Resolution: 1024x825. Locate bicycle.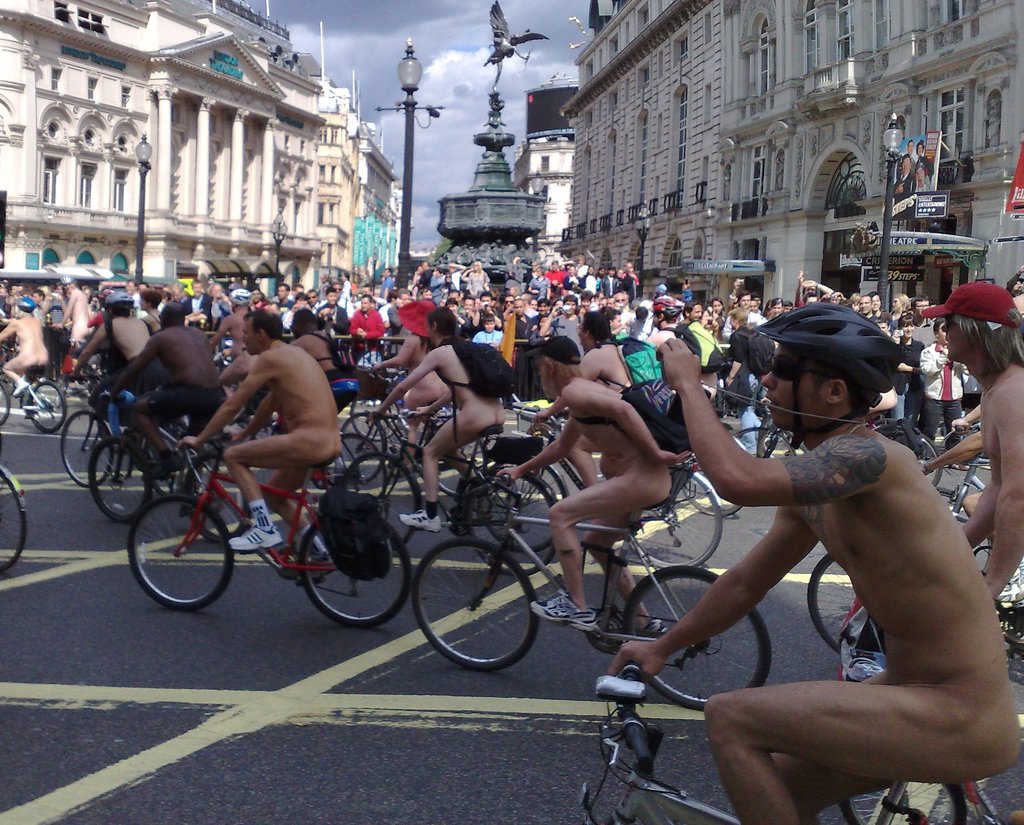
Rect(942, 451, 998, 522).
